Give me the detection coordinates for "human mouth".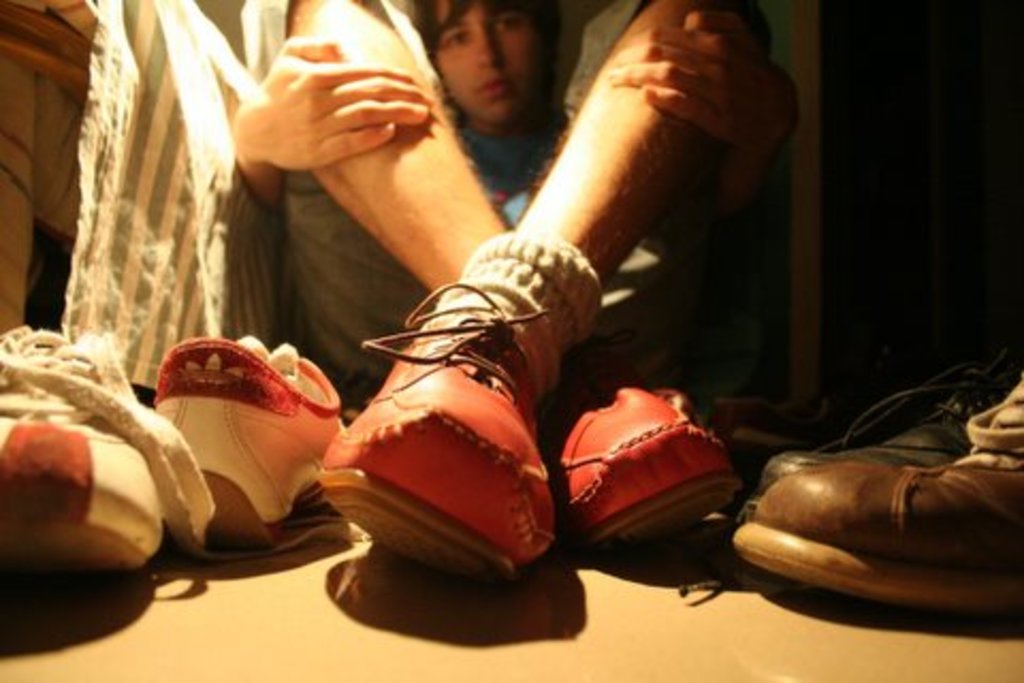
476, 79, 508, 94.
